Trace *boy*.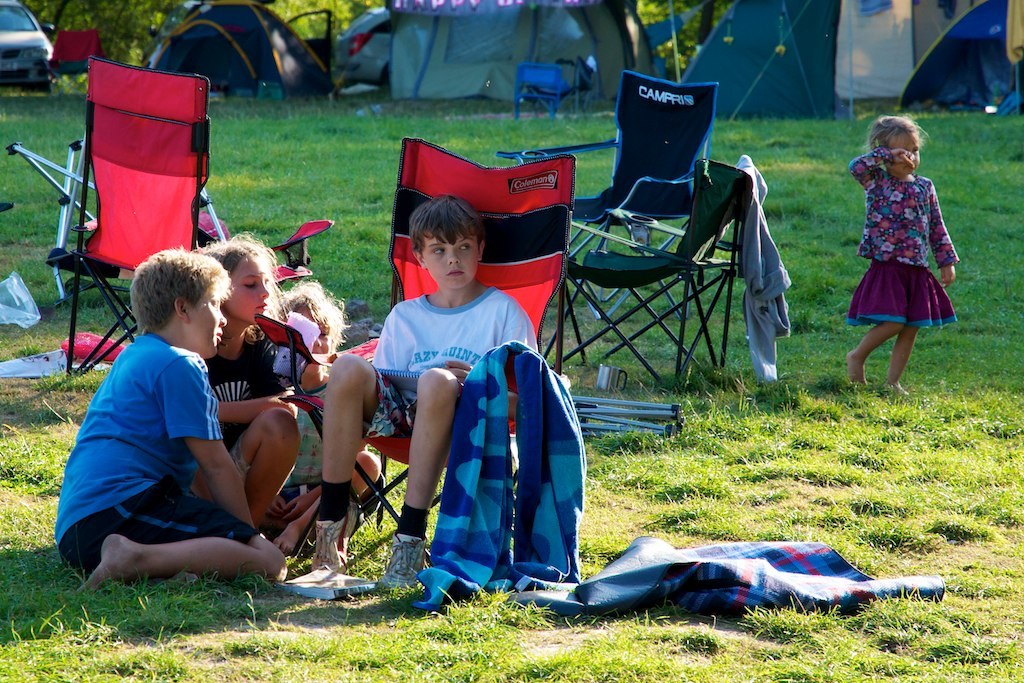
Traced to box=[45, 221, 312, 597].
